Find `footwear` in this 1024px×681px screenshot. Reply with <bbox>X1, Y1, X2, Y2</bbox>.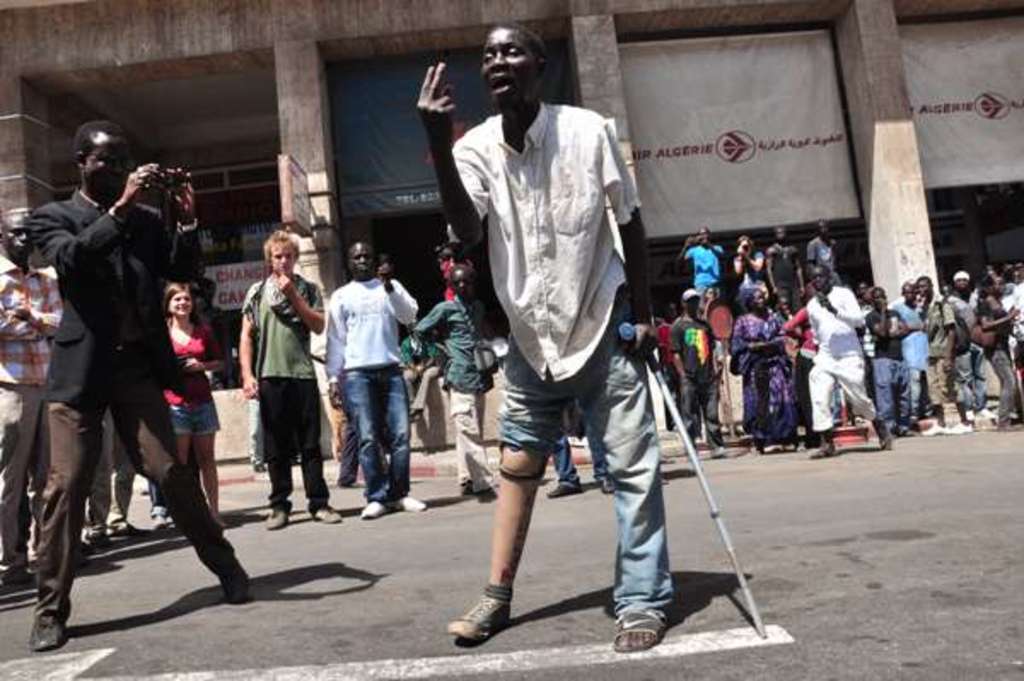
<bbox>597, 476, 613, 493</bbox>.
